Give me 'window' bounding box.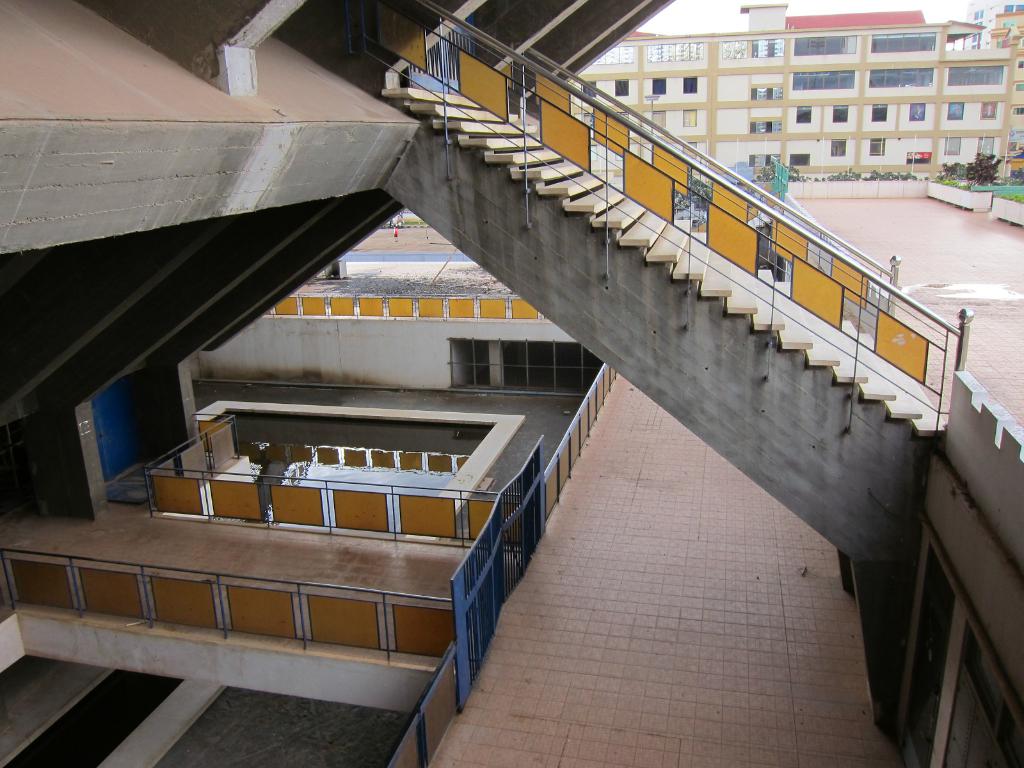
<region>653, 78, 666, 93</region>.
